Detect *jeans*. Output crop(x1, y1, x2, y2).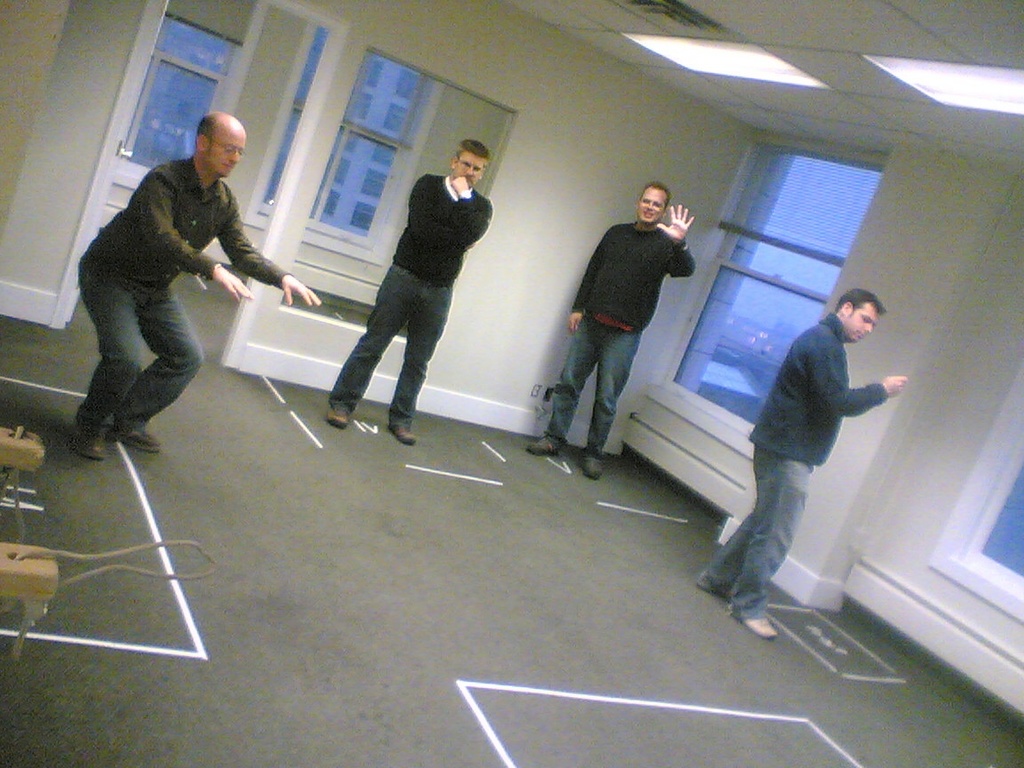
crop(707, 448, 819, 626).
